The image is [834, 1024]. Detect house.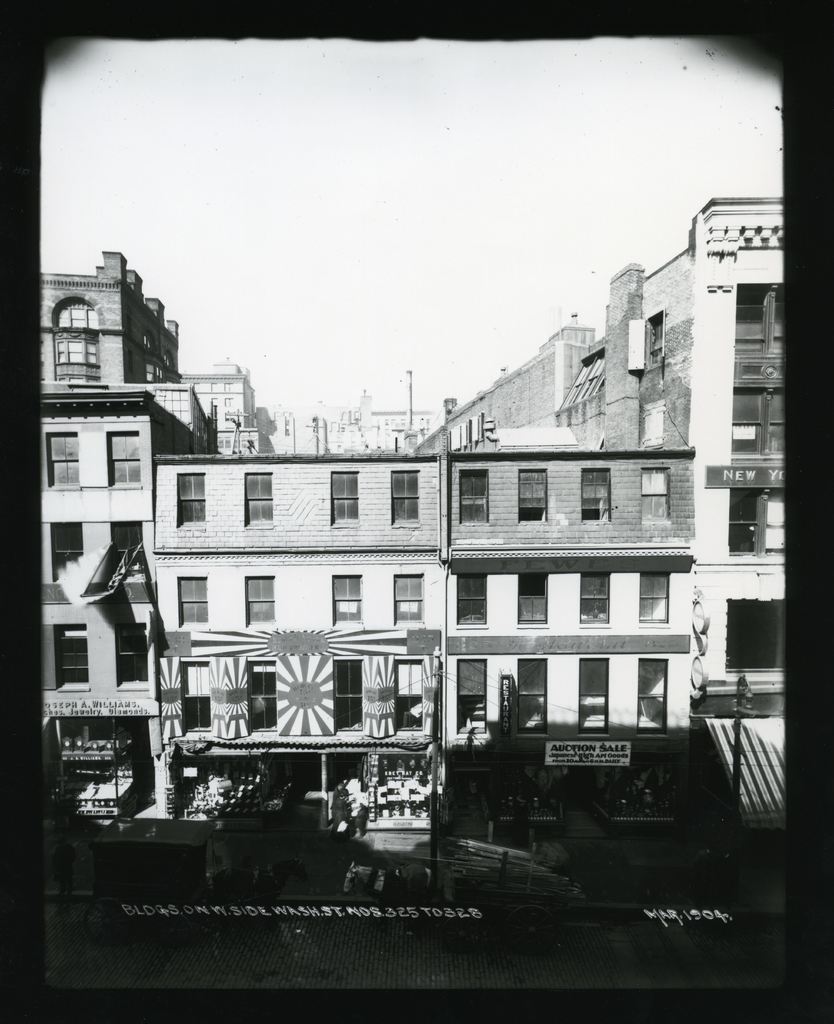
Detection: (left=267, top=360, right=448, bottom=452).
